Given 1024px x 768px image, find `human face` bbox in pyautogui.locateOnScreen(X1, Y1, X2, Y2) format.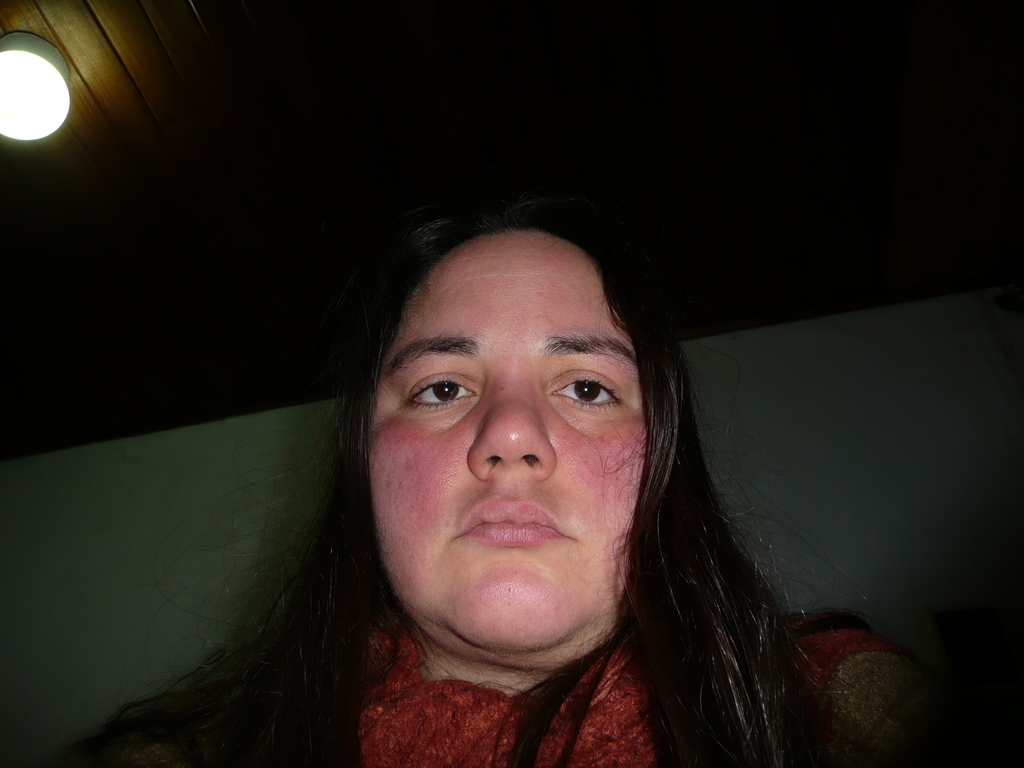
pyautogui.locateOnScreen(367, 233, 647, 654).
